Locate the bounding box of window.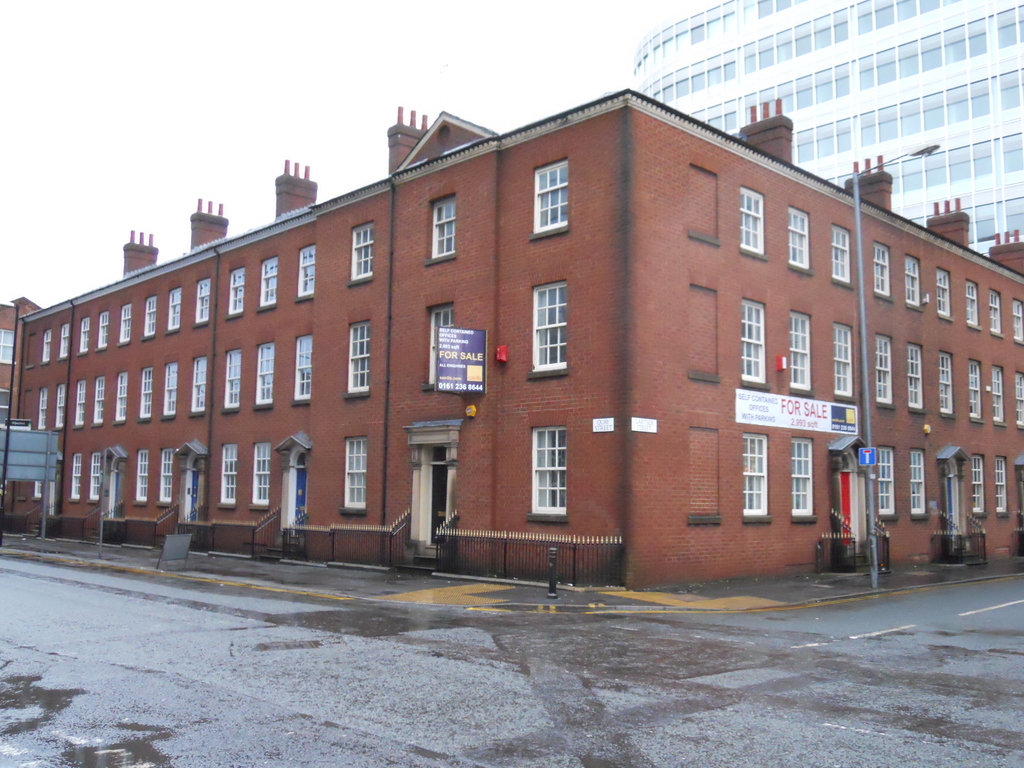
Bounding box: select_region(909, 449, 929, 523).
